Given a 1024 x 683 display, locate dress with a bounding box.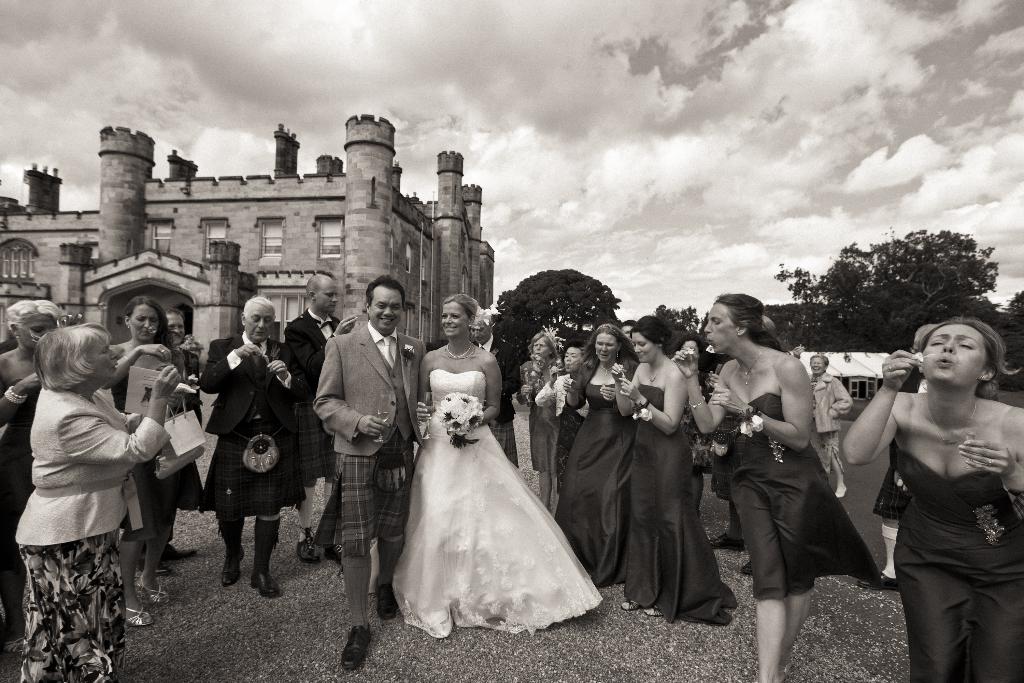
Located: left=8, top=386, right=166, bottom=682.
